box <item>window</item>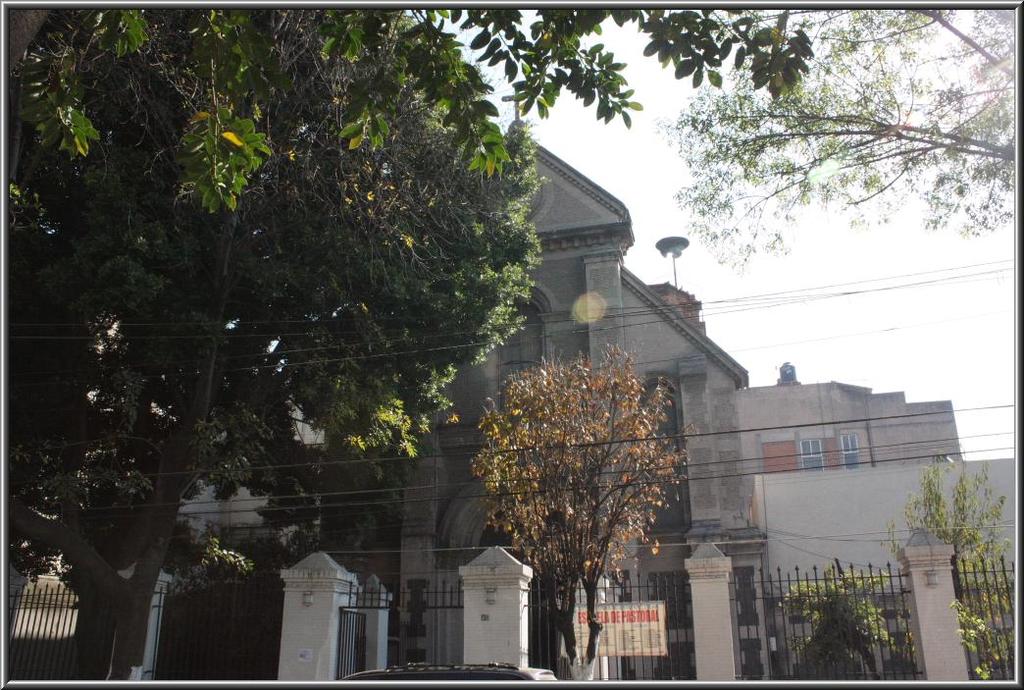
844:429:860:470
